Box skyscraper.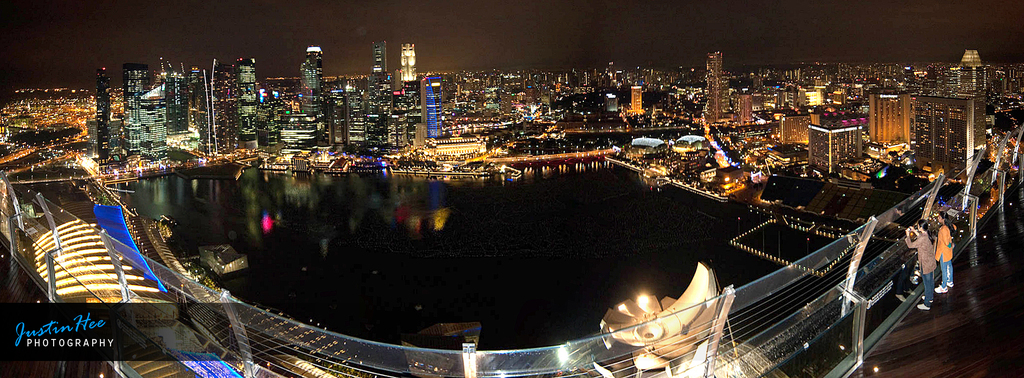
394:38:420:84.
